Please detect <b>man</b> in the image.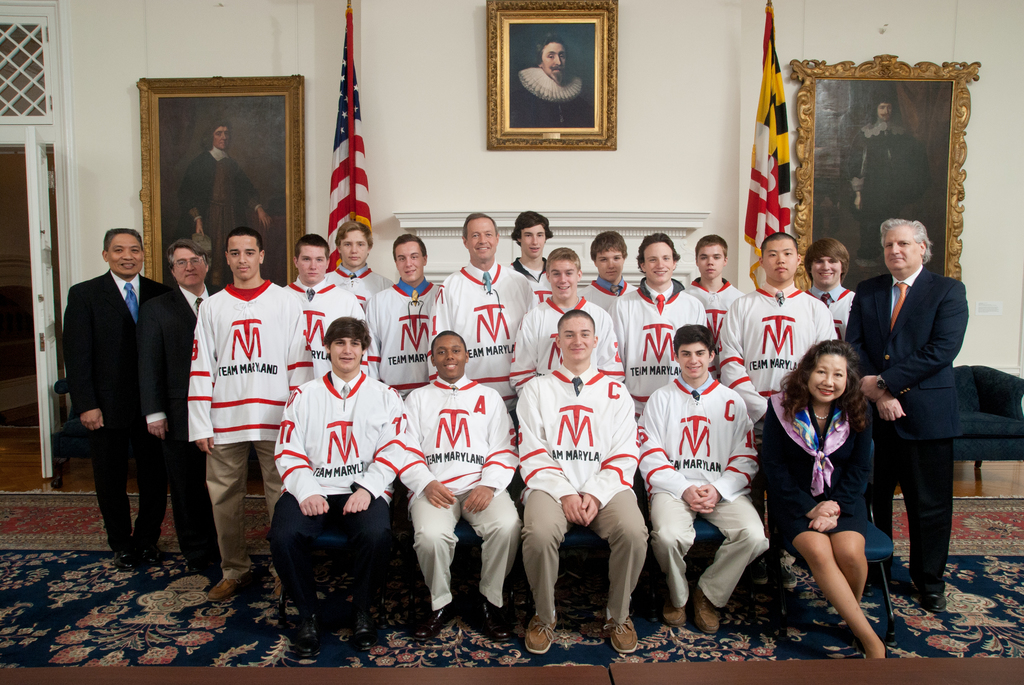
509, 30, 598, 135.
